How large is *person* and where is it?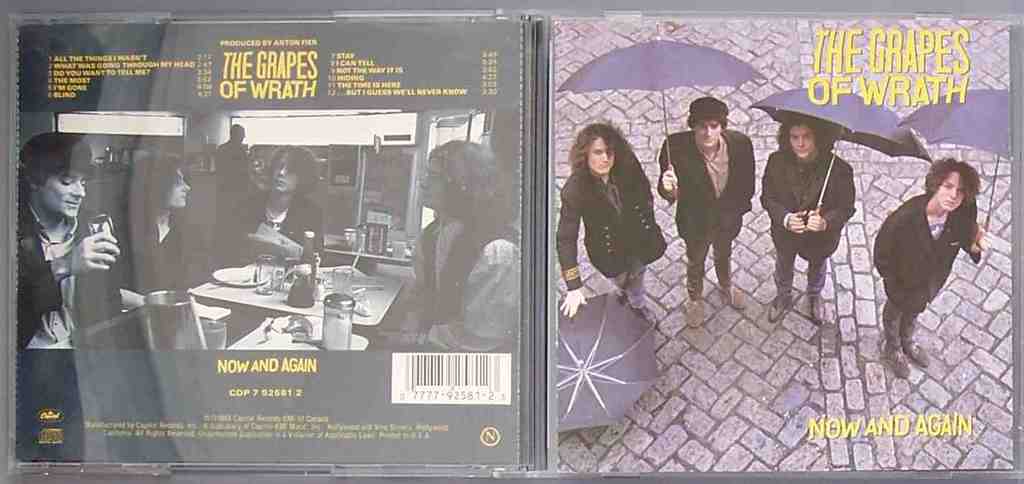
Bounding box: (557,125,669,316).
